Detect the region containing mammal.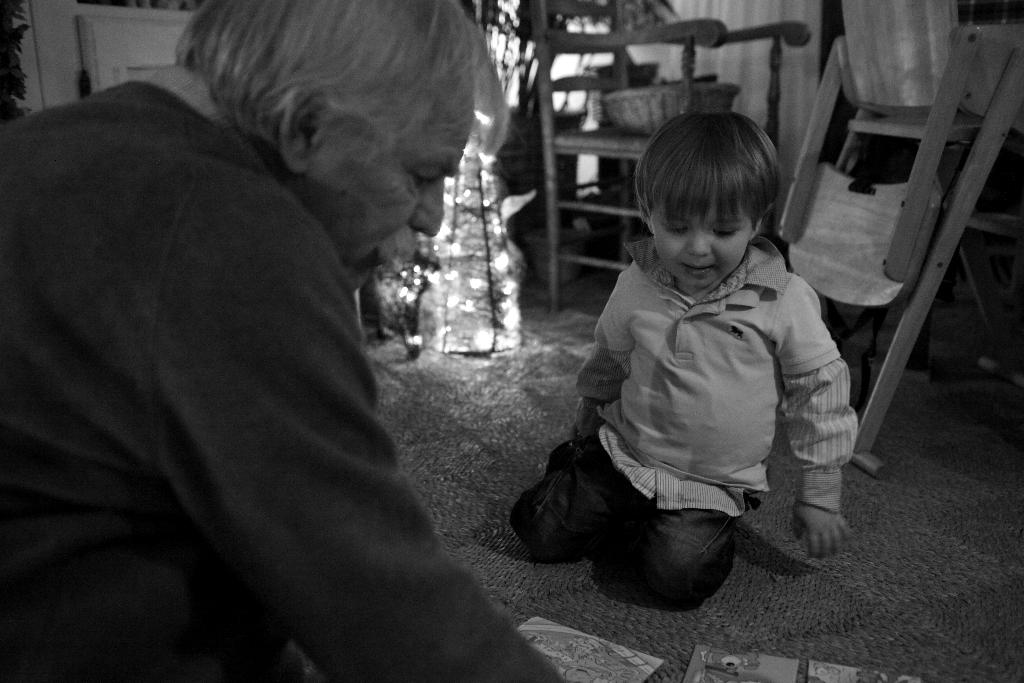
{"left": 0, "top": 0, "right": 566, "bottom": 682}.
